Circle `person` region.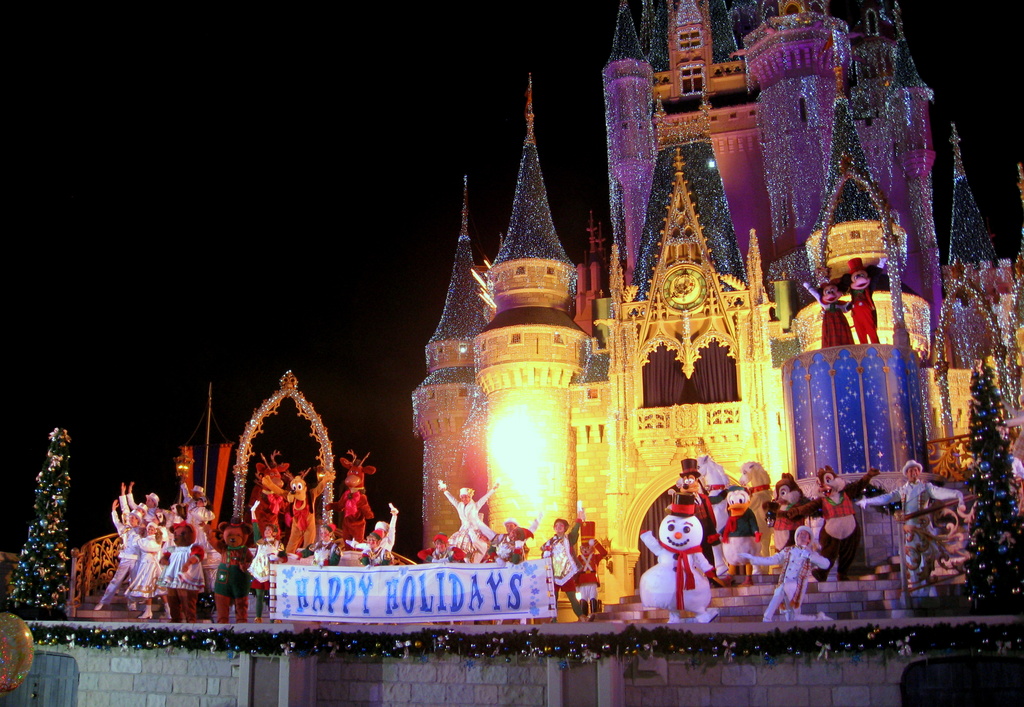
Region: (left=575, top=522, right=605, bottom=622).
